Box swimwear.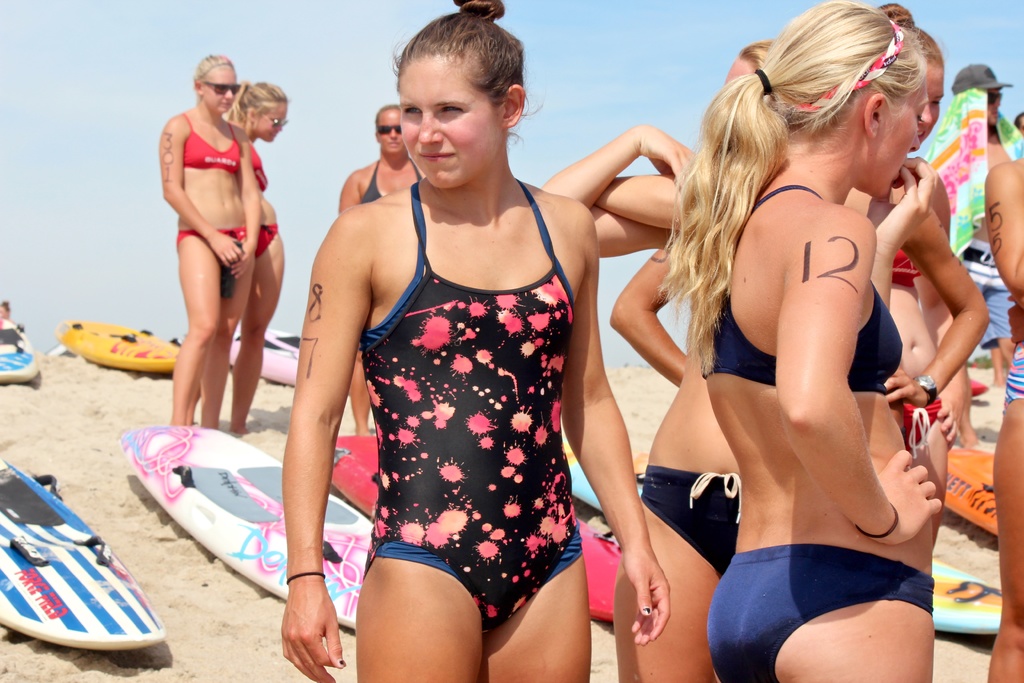
x1=246, y1=136, x2=284, y2=193.
